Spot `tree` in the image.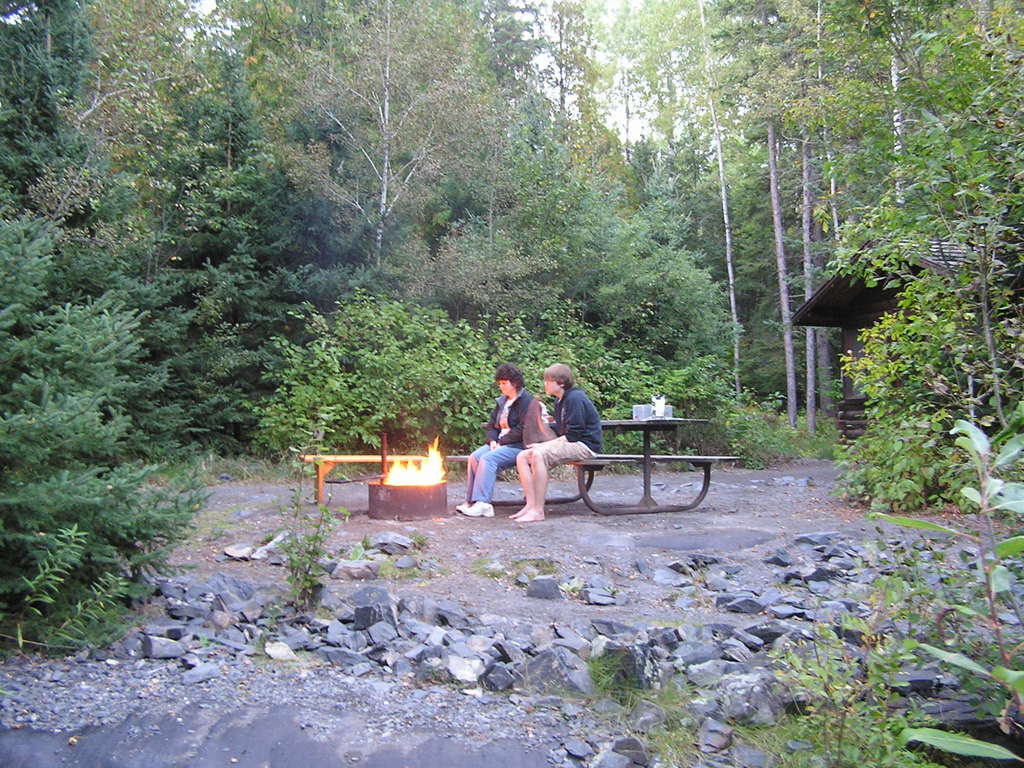
`tree` found at <region>0, 214, 205, 651</region>.
